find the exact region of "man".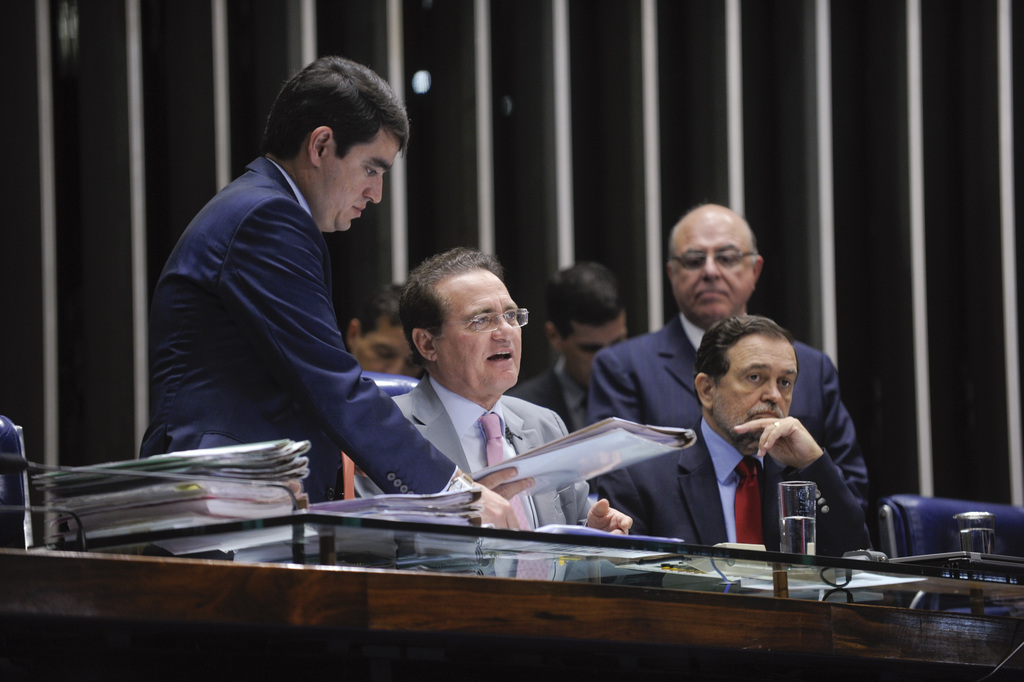
Exact region: 589 199 872 518.
